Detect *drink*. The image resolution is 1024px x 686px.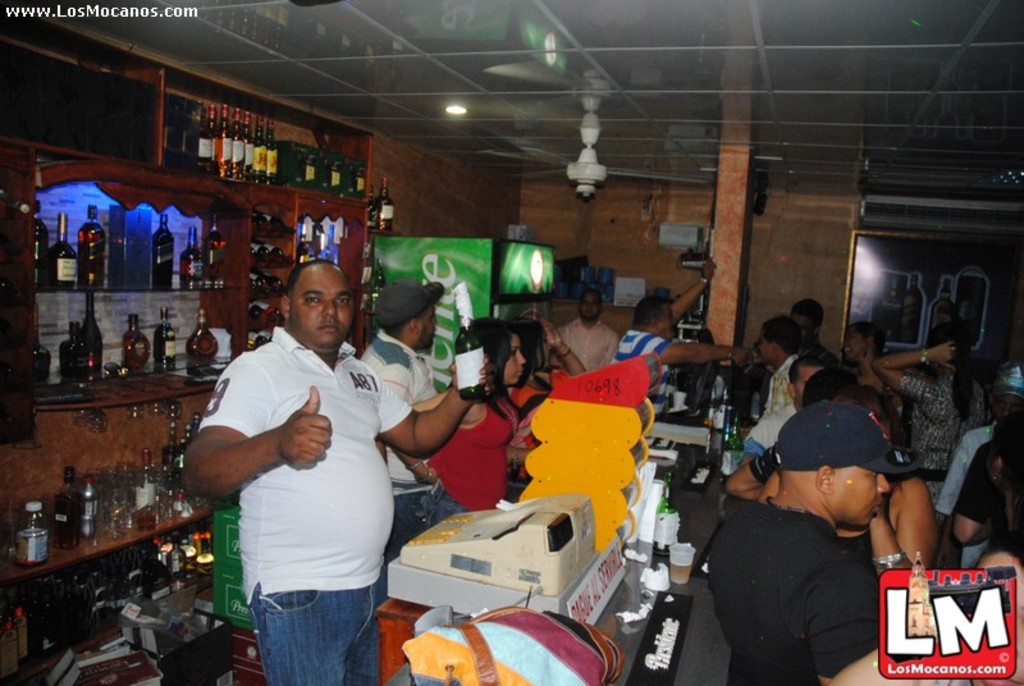
73,206,106,291.
